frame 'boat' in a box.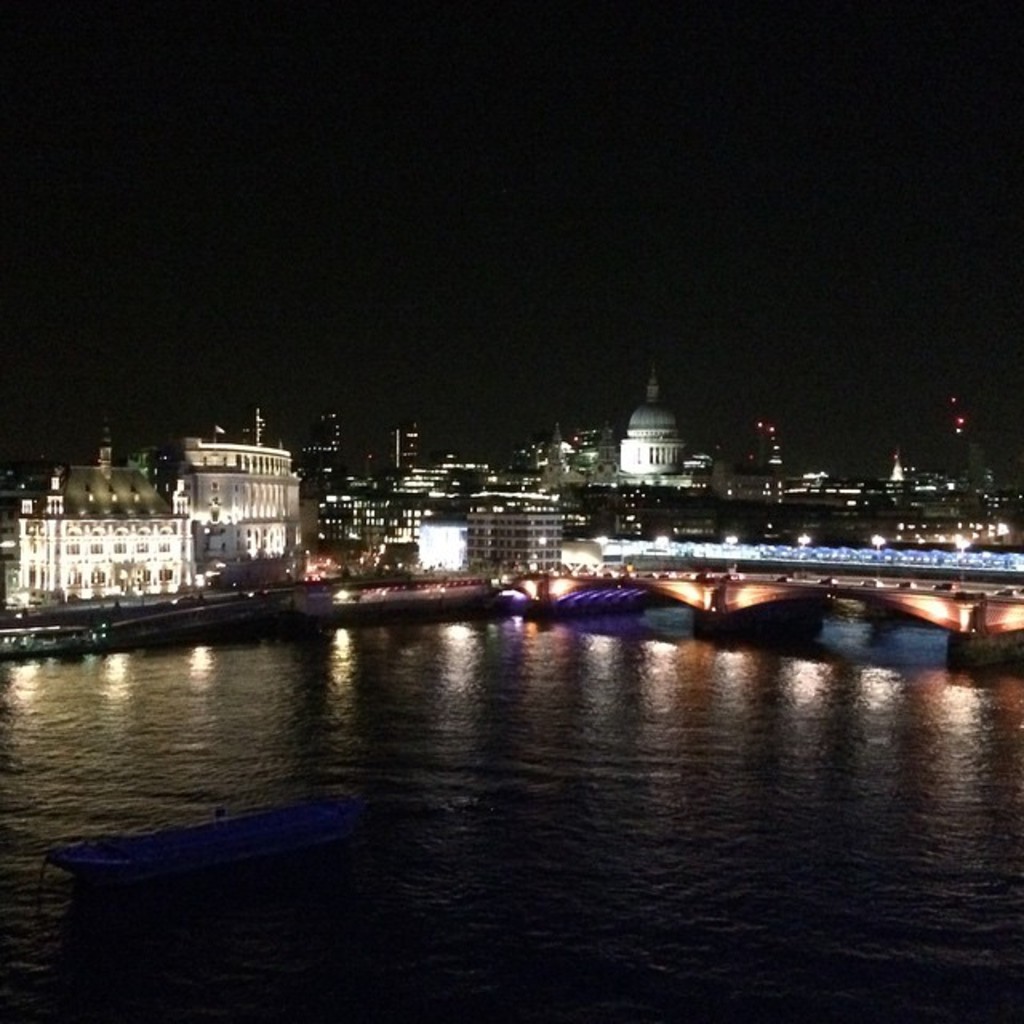
x1=0 y1=622 x2=91 y2=651.
